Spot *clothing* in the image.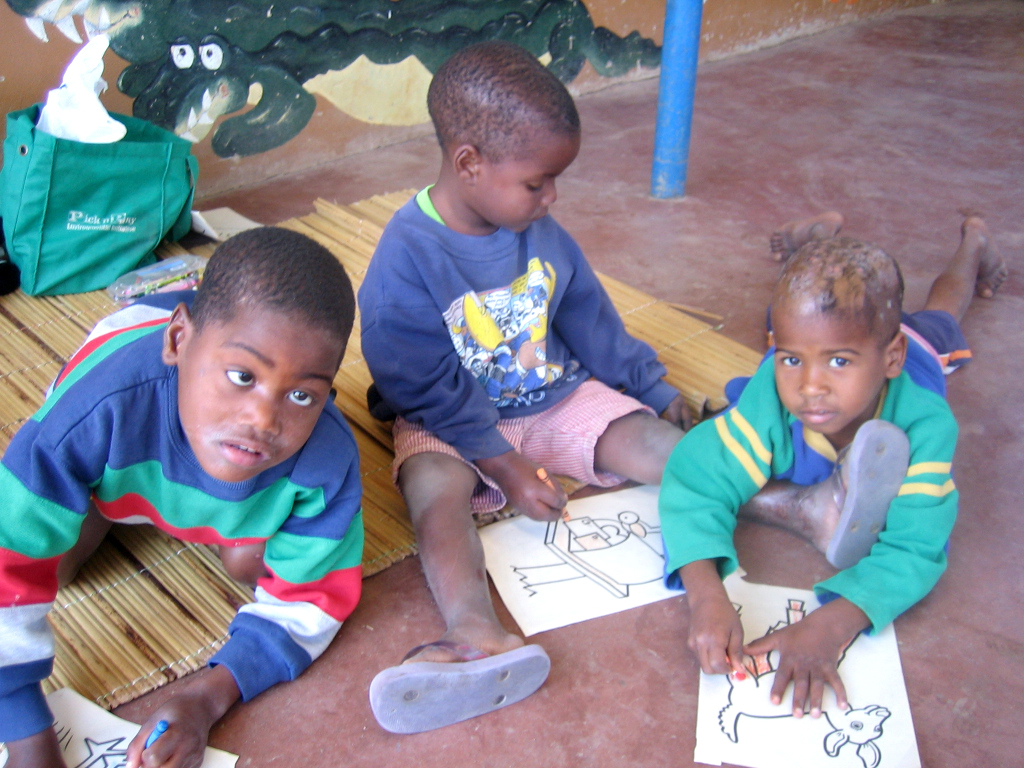
*clothing* found at bbox=(653, 301, 982, 630).
